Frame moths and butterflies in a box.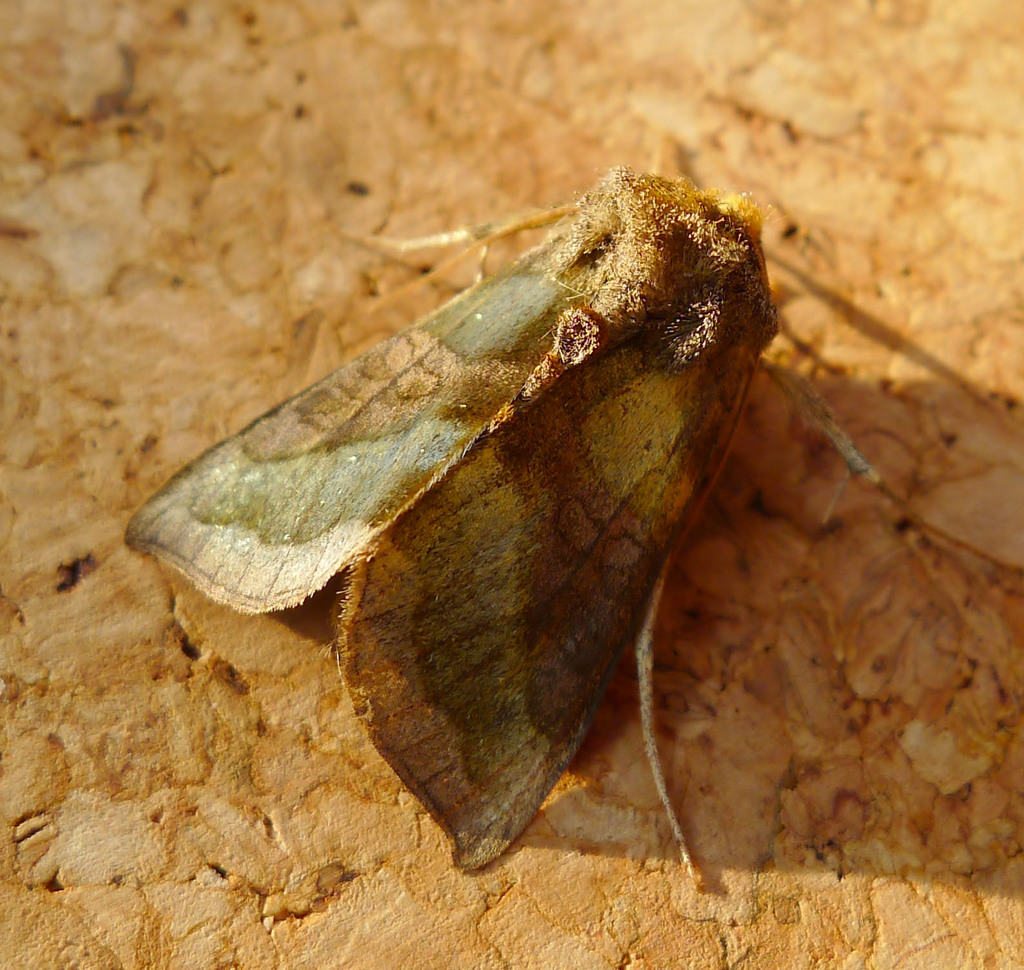
<region>121, 161, 1001, 896</region>.
